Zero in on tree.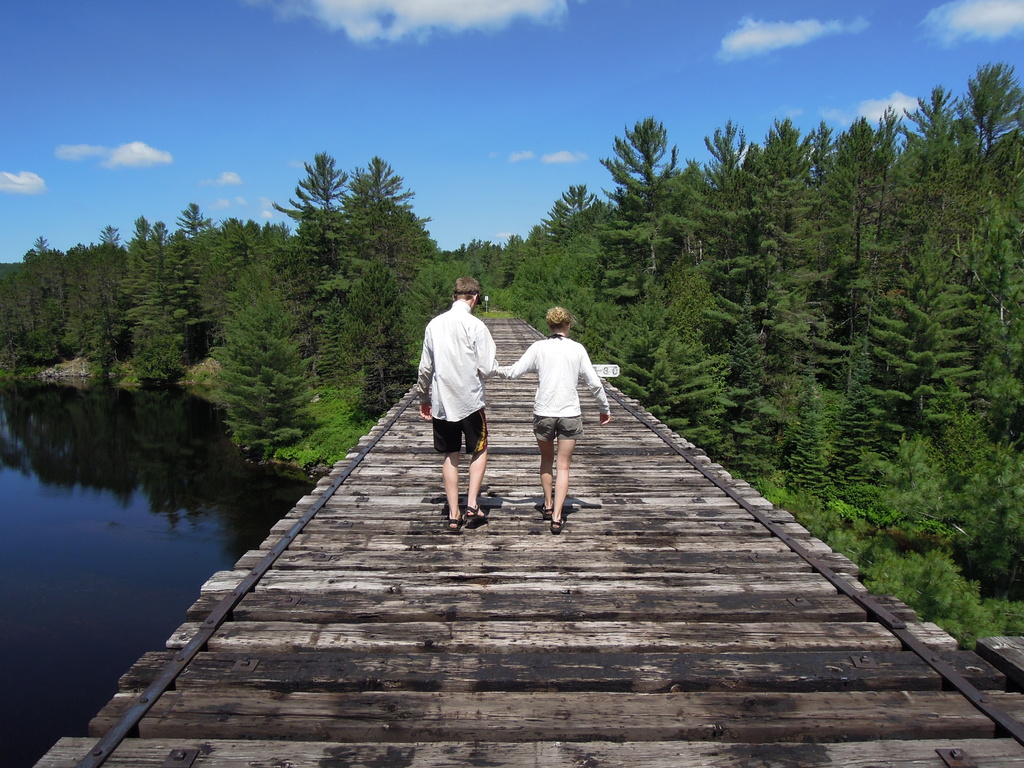
Zeroed in: {"left": 345, "top": 264, "right": 407, "bottom": 390}.
